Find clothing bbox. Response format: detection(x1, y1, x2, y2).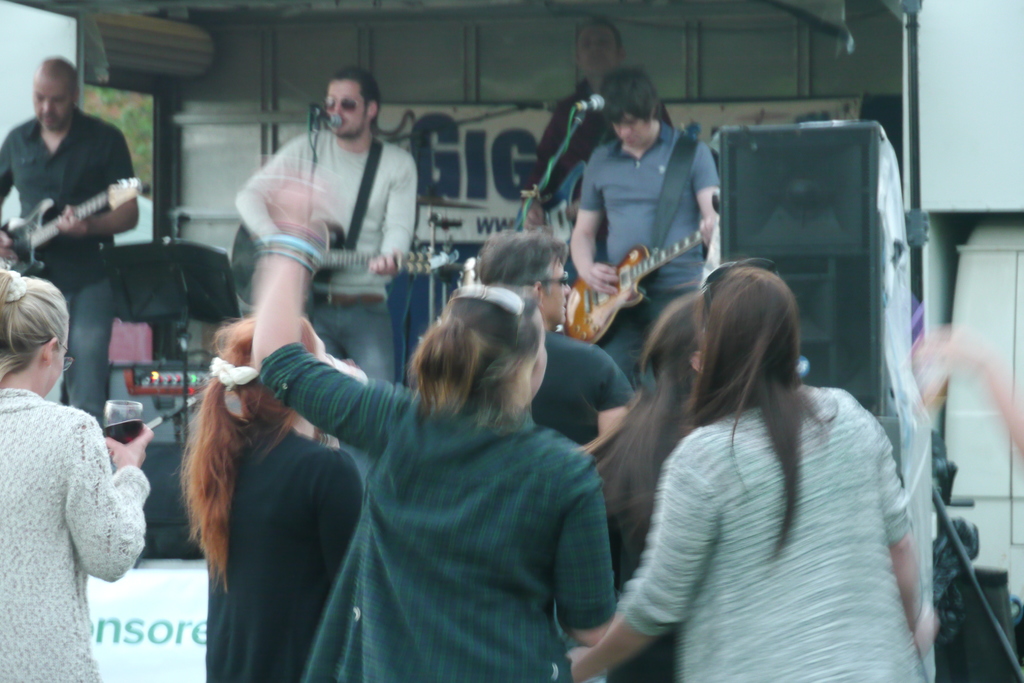
detection(0, 386, 147, 682).
